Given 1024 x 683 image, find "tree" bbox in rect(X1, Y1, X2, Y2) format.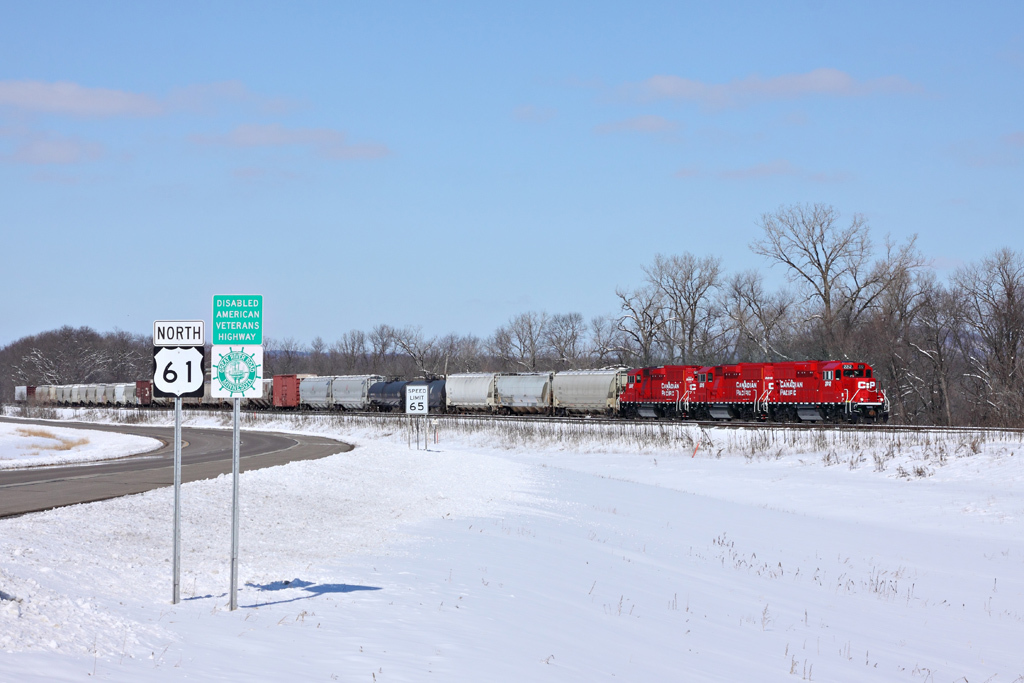
rect(842, 245, 921, 362).
